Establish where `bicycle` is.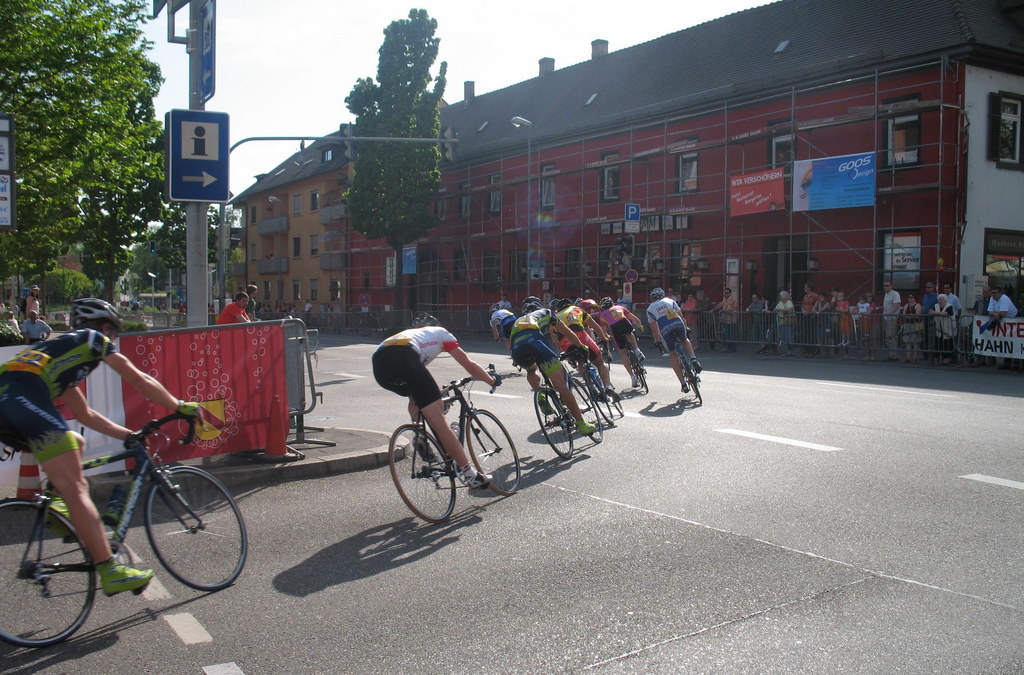
Established at bbox=[529, 348, 604, 461].
